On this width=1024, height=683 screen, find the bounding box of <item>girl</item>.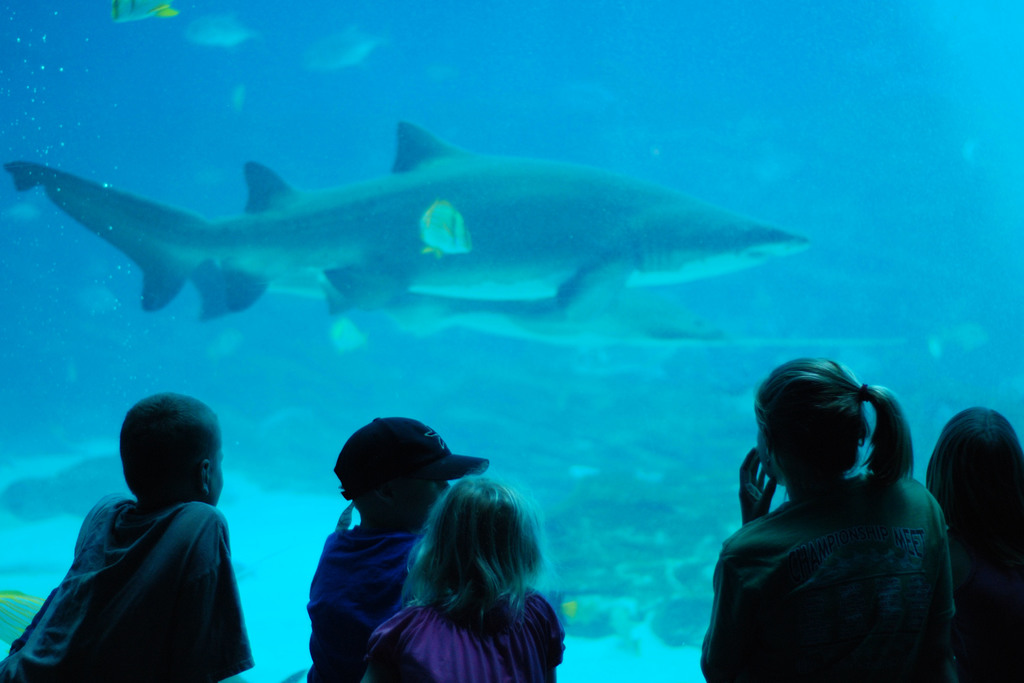
Bounding box: left=900, top=390, right=1023, bottom=682.
